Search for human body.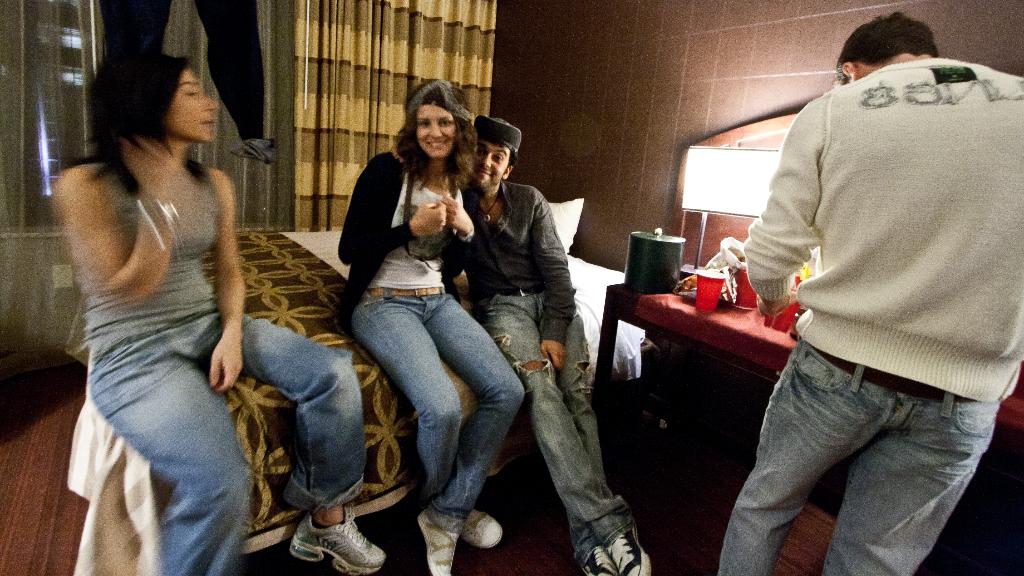
Found at crop(451, 177, 659, 575).
